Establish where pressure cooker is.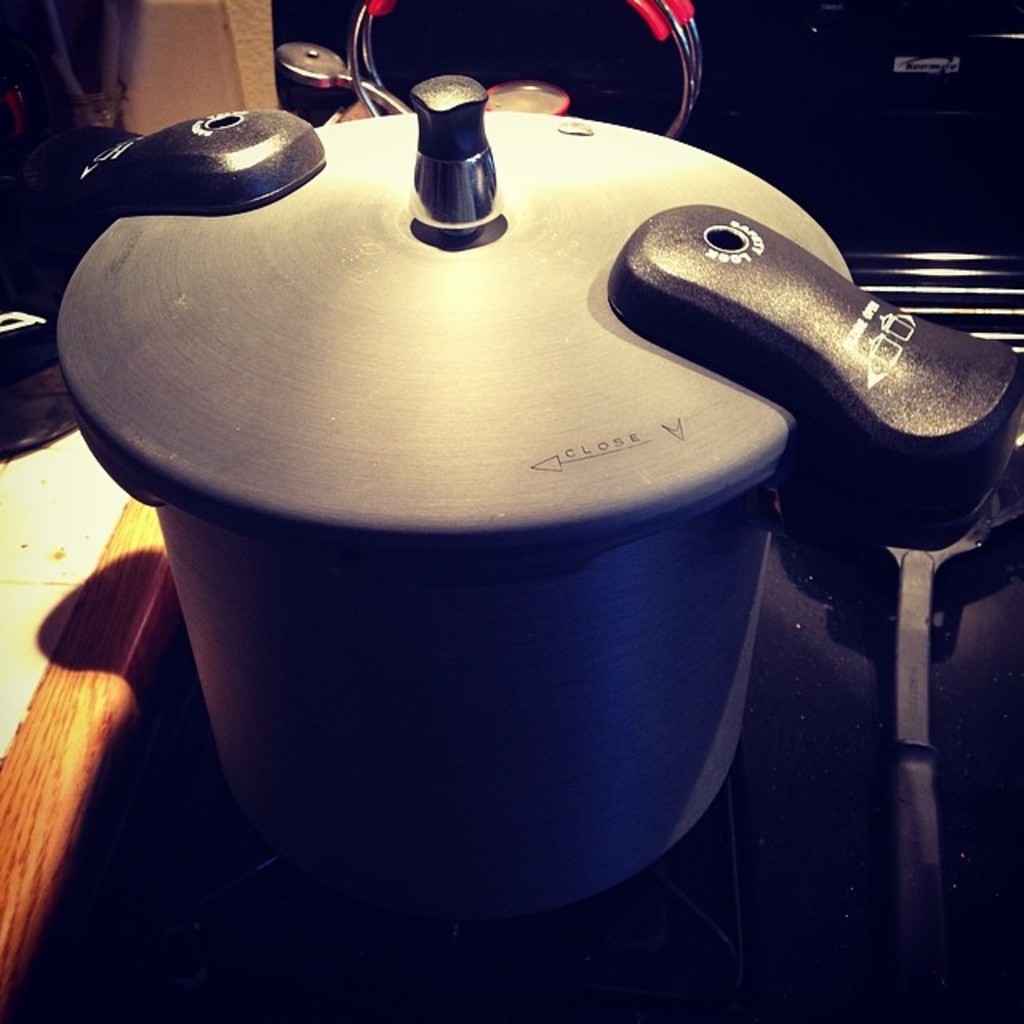
Established at 0 70 1022 928.
